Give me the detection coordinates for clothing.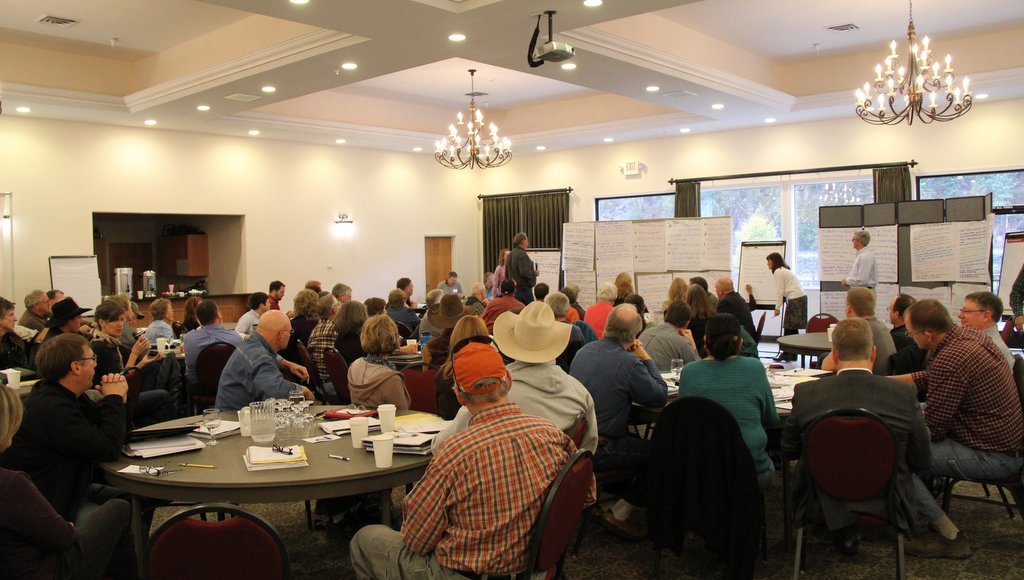
706/291/719/309.
